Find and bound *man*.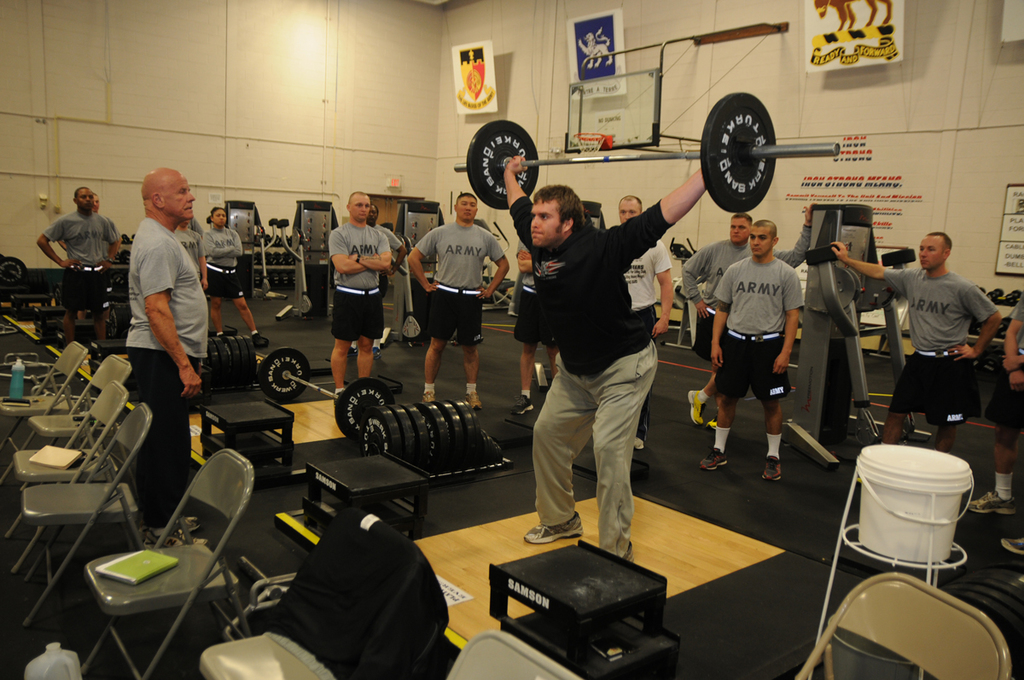
Bound: [x1=126, y1=160, x2=215, y2=534].
